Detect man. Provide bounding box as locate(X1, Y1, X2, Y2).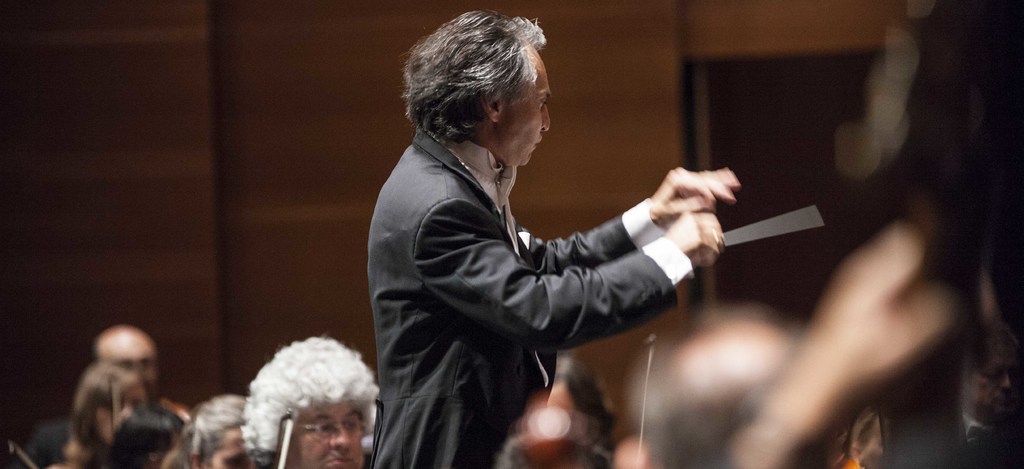
locate(332, 44, 792, 457).
